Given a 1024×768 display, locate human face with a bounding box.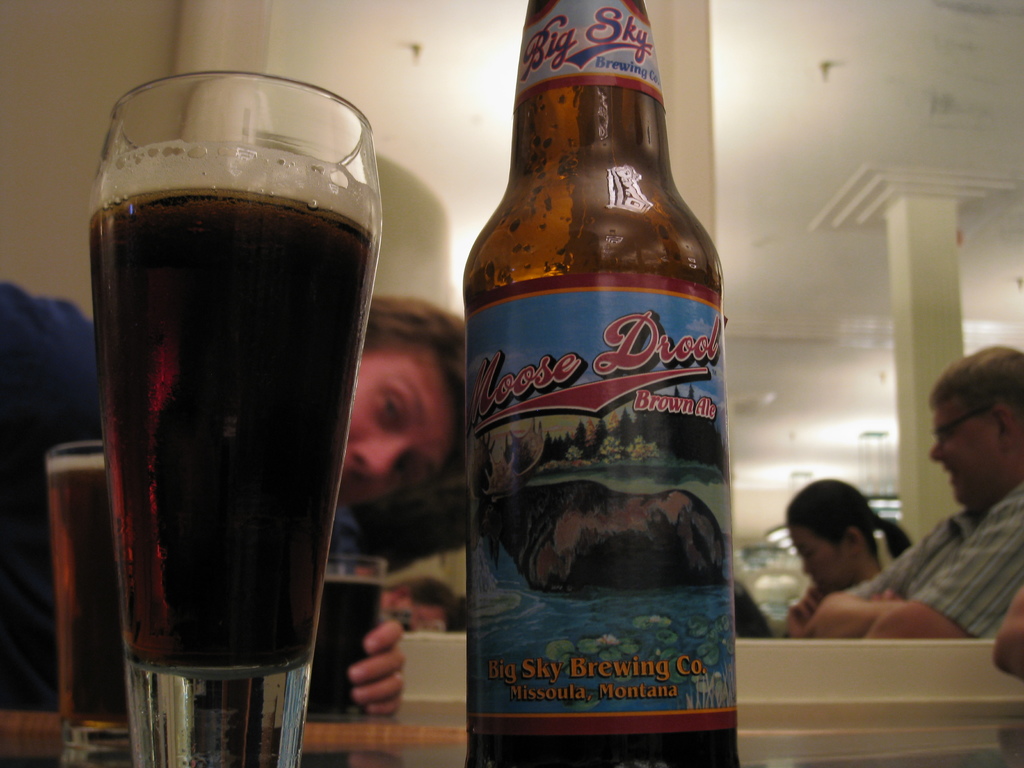
Located: [345, 344, 451, 511].
